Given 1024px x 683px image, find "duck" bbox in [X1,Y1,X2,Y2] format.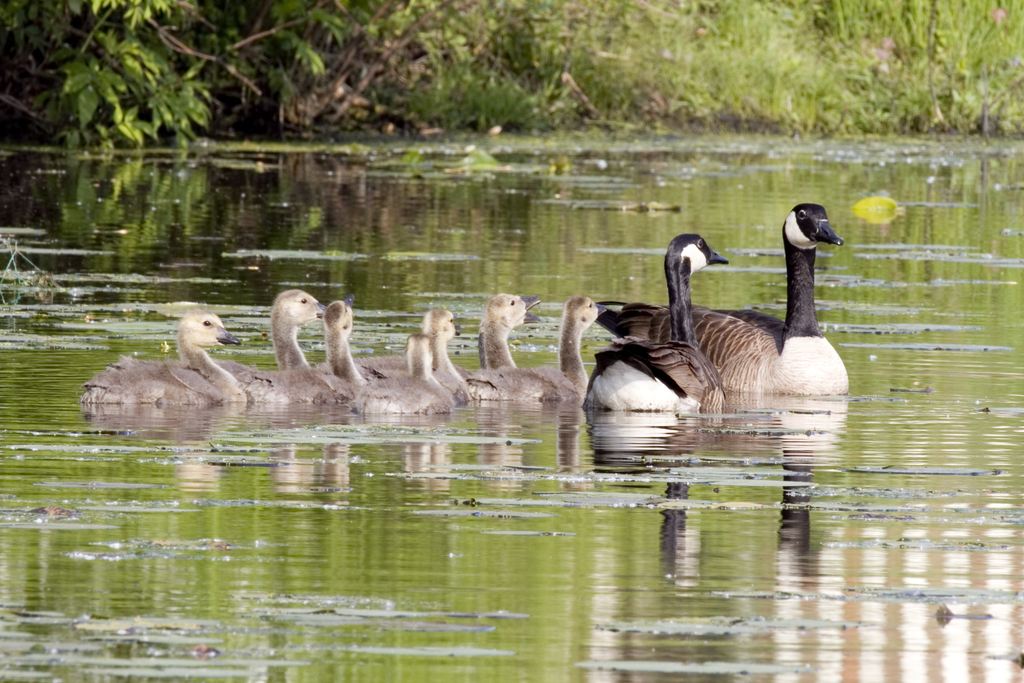
[80,302,260,430].
